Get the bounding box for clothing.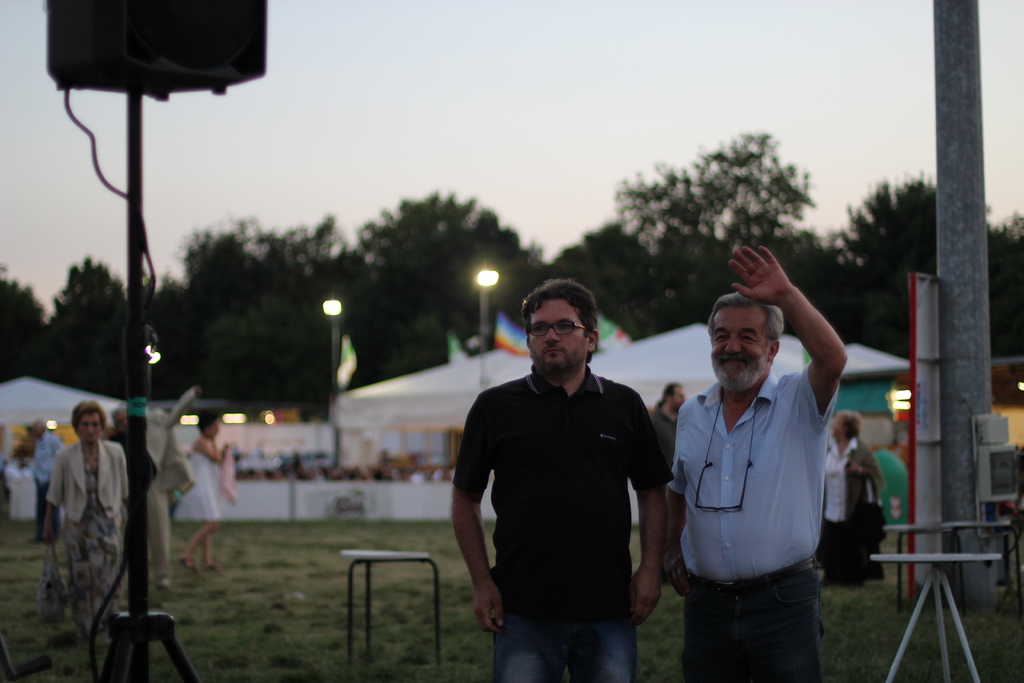
l=44, t=445, r=132, b=624.
